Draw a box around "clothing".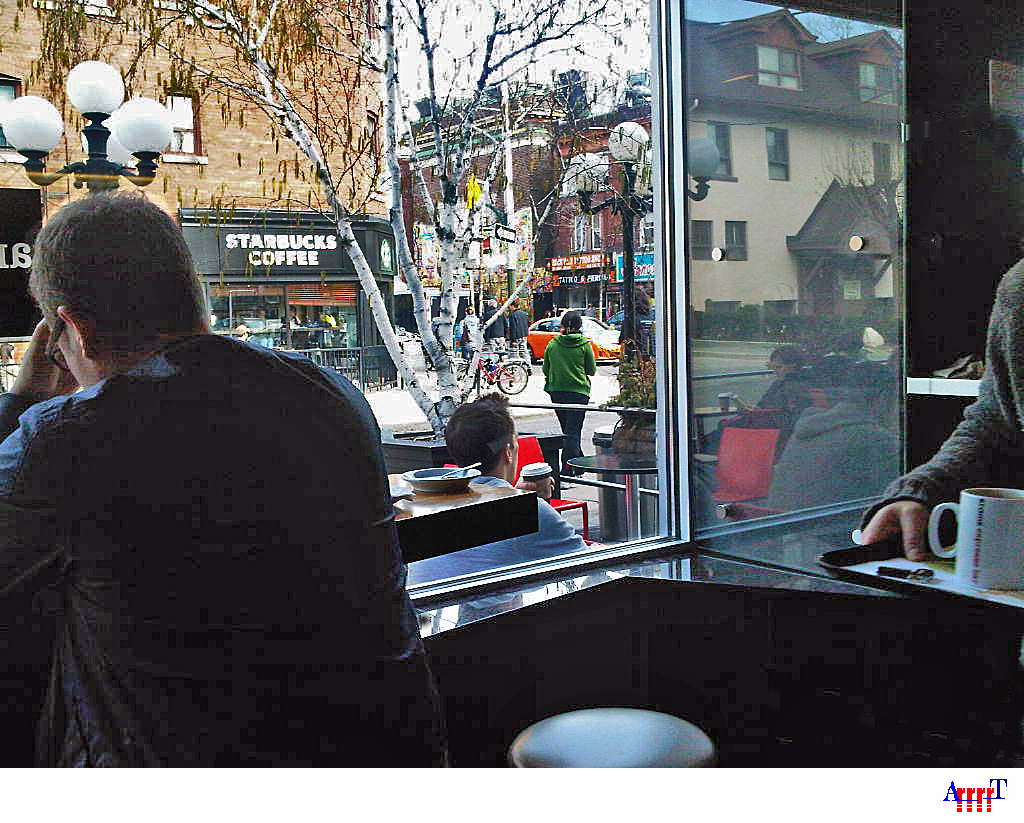
locate(406, 475, 594, 590).
